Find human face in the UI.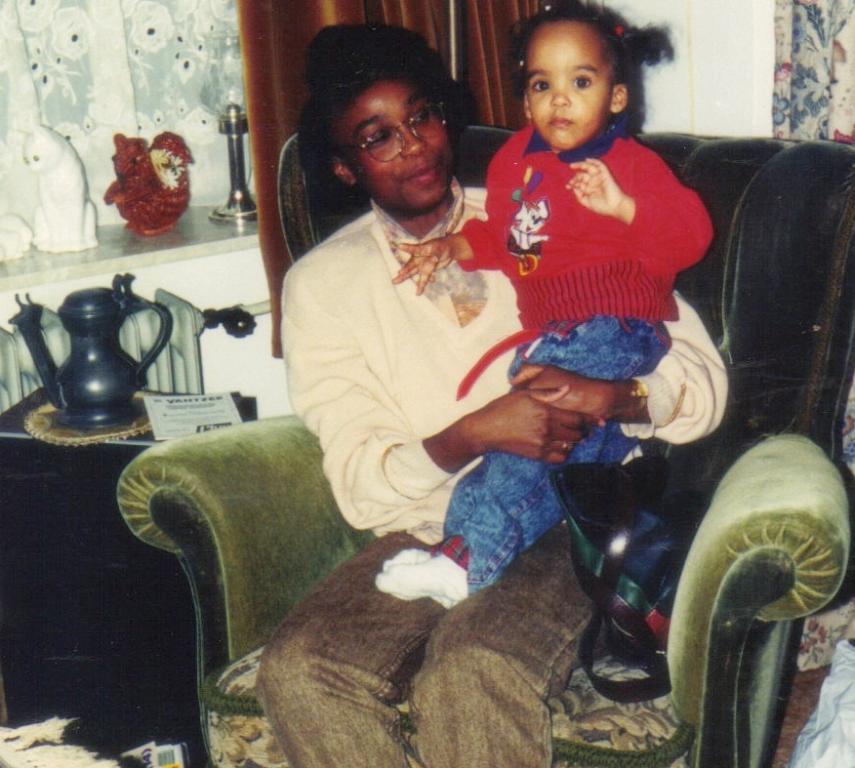
UI element at 524,34,609,145.
